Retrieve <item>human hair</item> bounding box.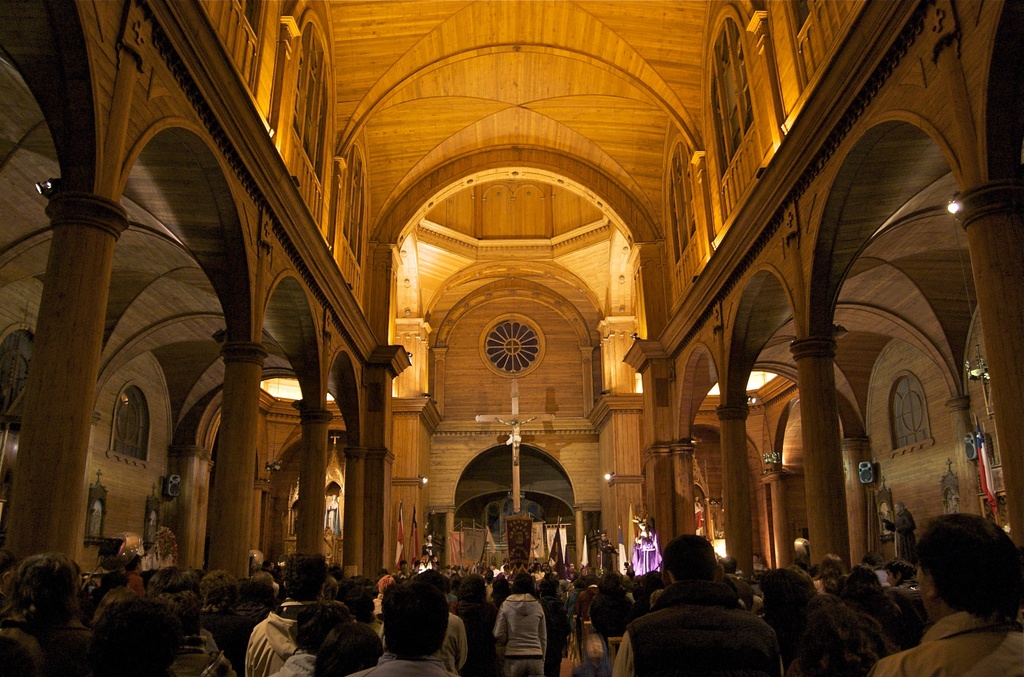
Bounding box: left=720, top=556, right=737, bottom=576.
